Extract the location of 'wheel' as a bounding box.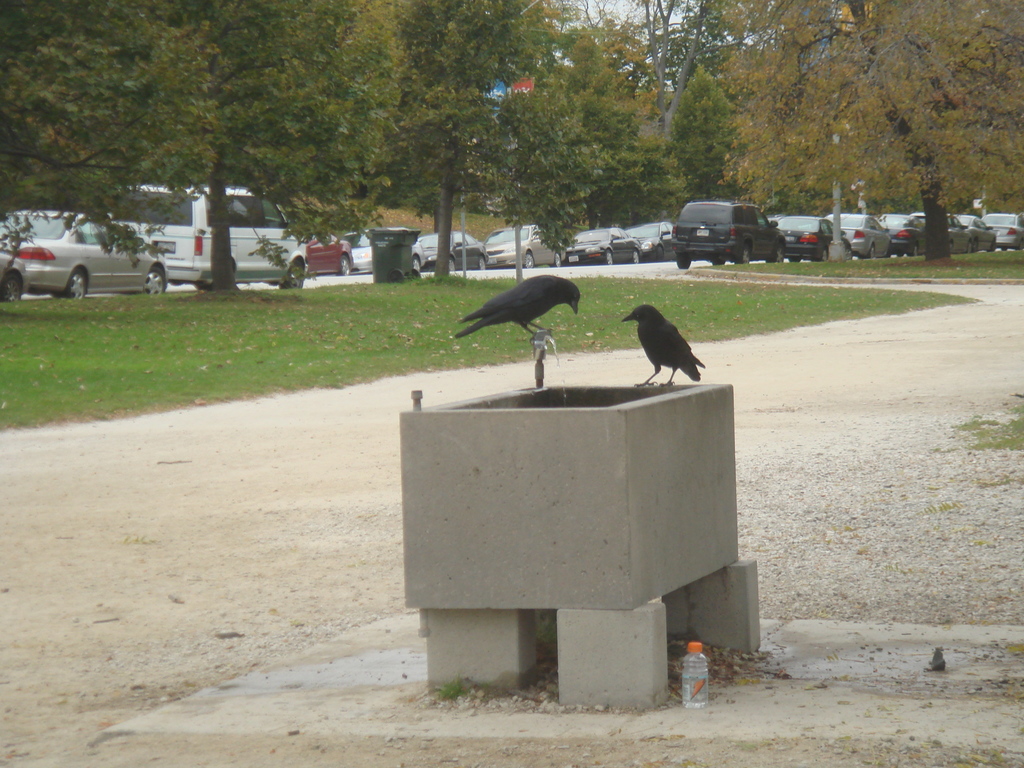
detection(65, 260, 92, 310).
